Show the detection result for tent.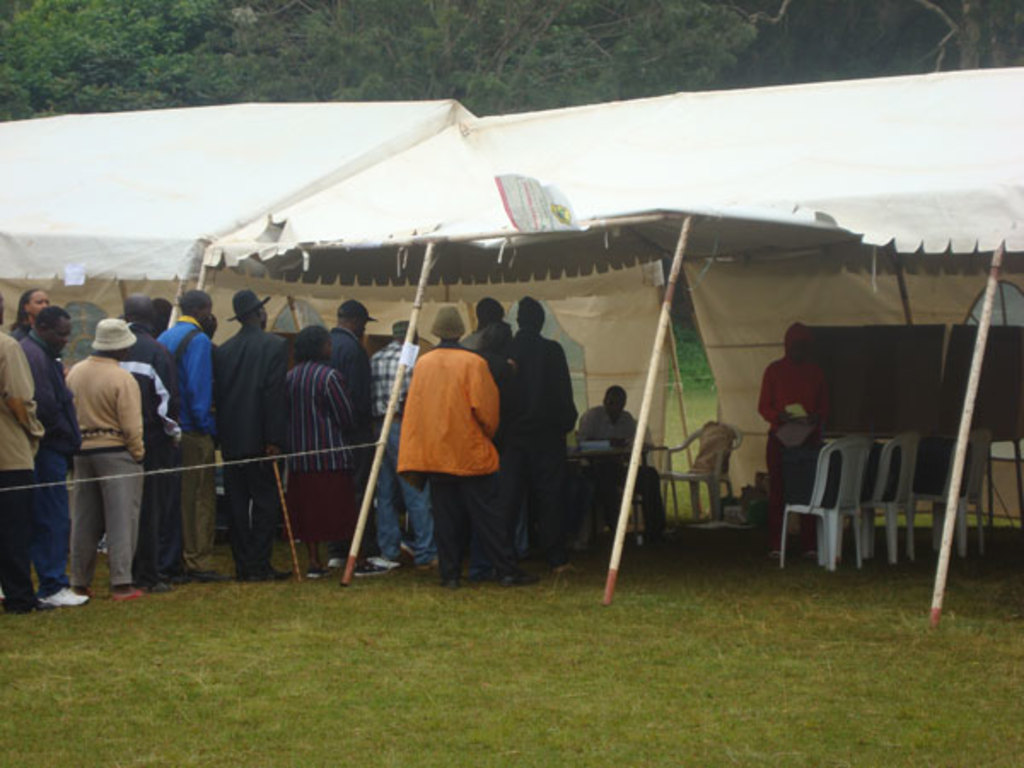
BBox(0, 92, 478, 572).
